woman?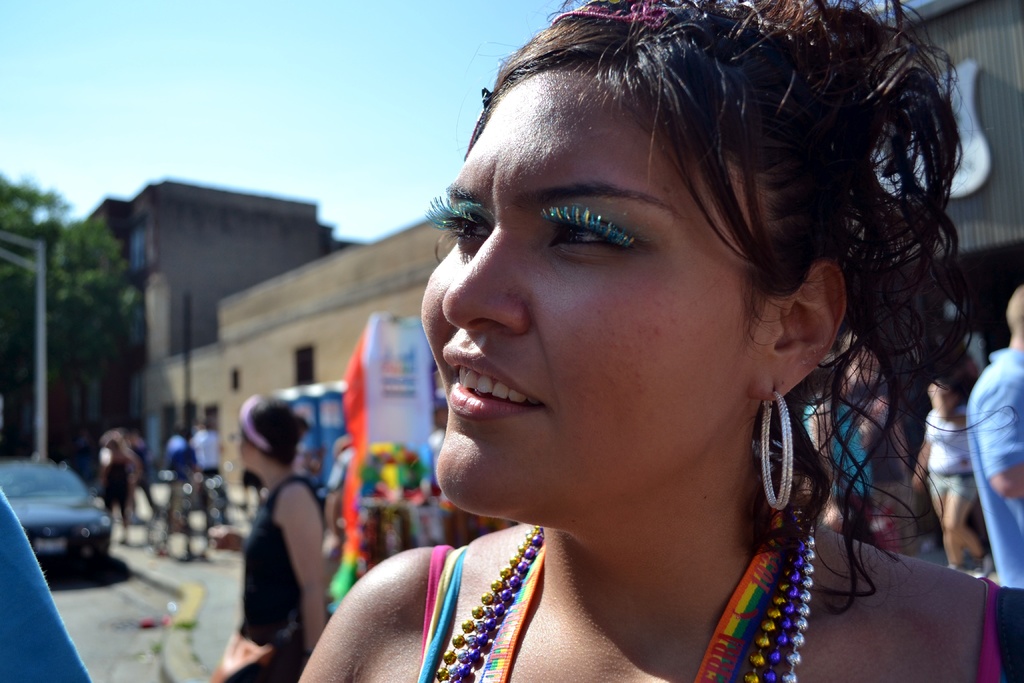
crop(292, 27, 972, 675)
